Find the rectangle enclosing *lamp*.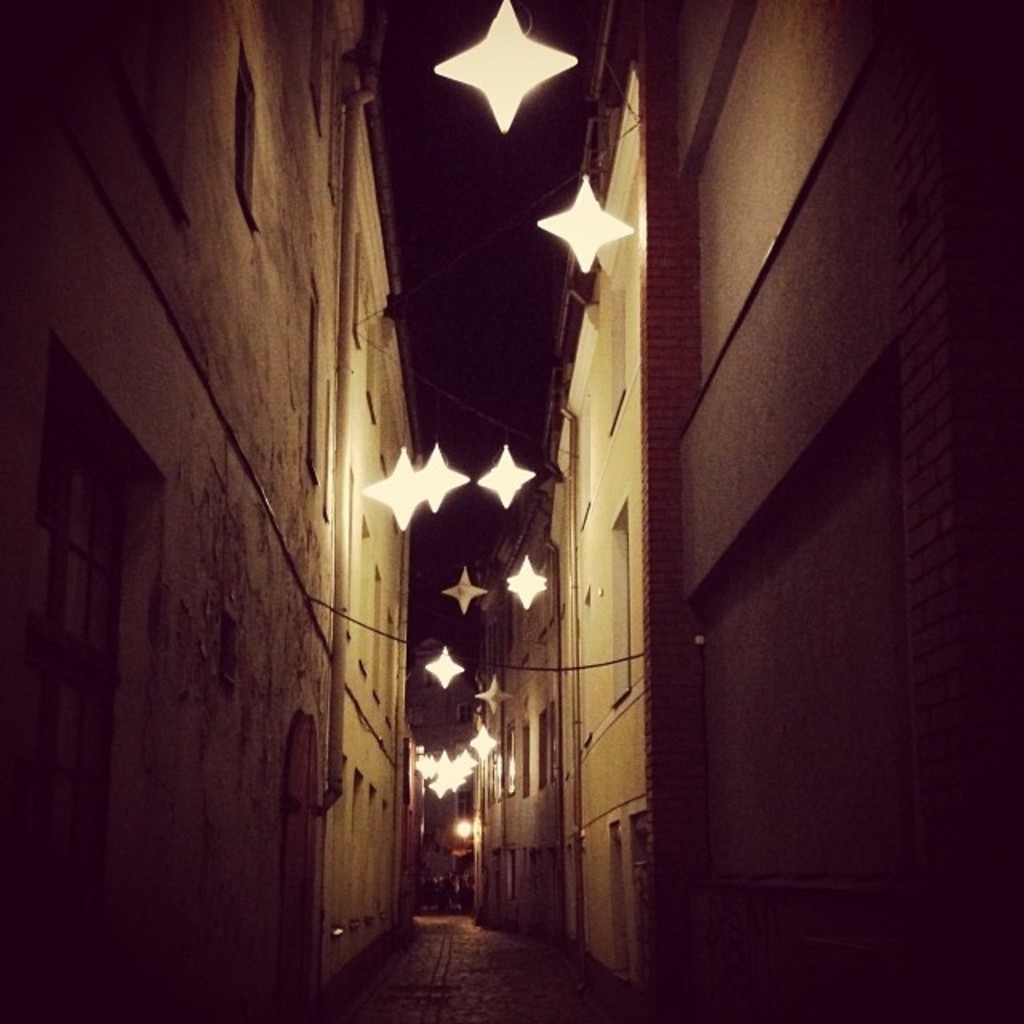
434, 0, 574, 136.
